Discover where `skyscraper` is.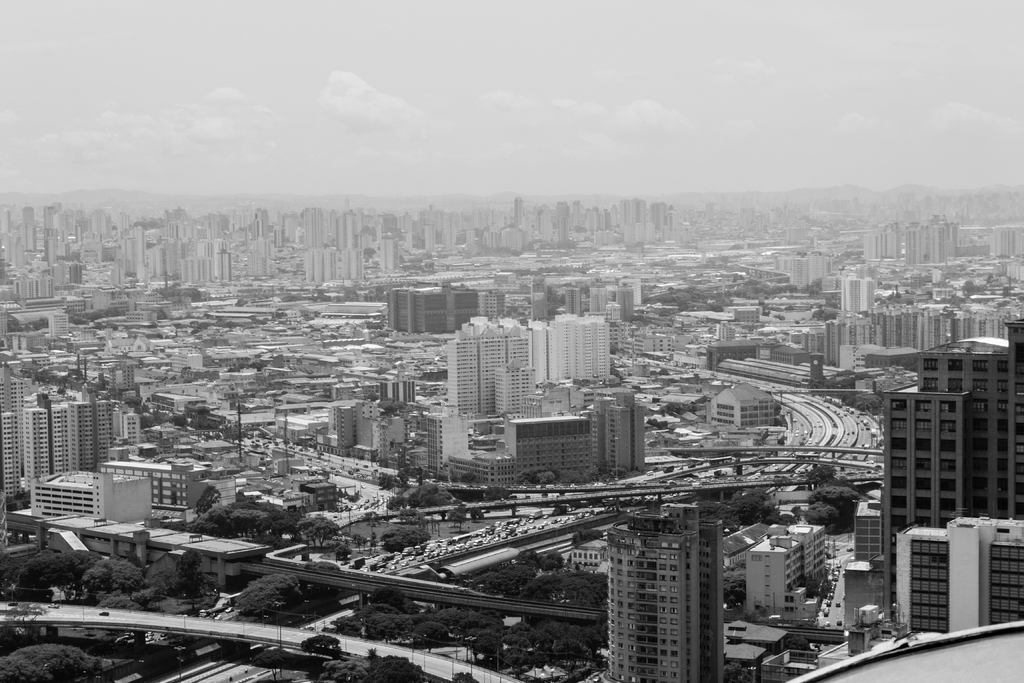
Discovered at locate(0, 417, 19, 505).
